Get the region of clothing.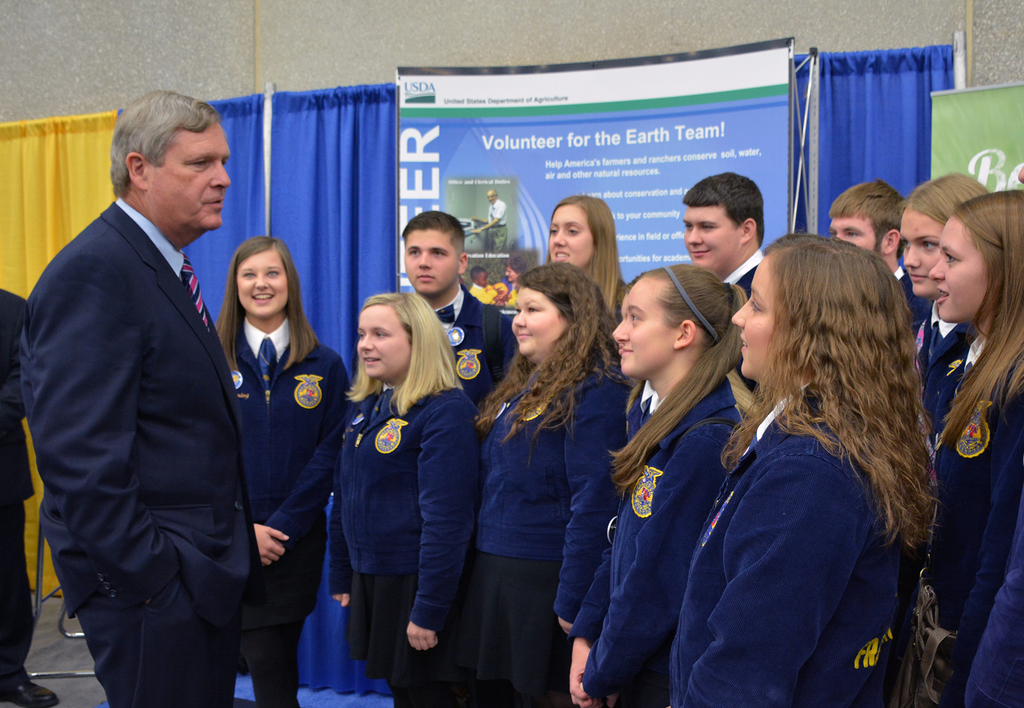
detection(13, 198, 259, 707).
